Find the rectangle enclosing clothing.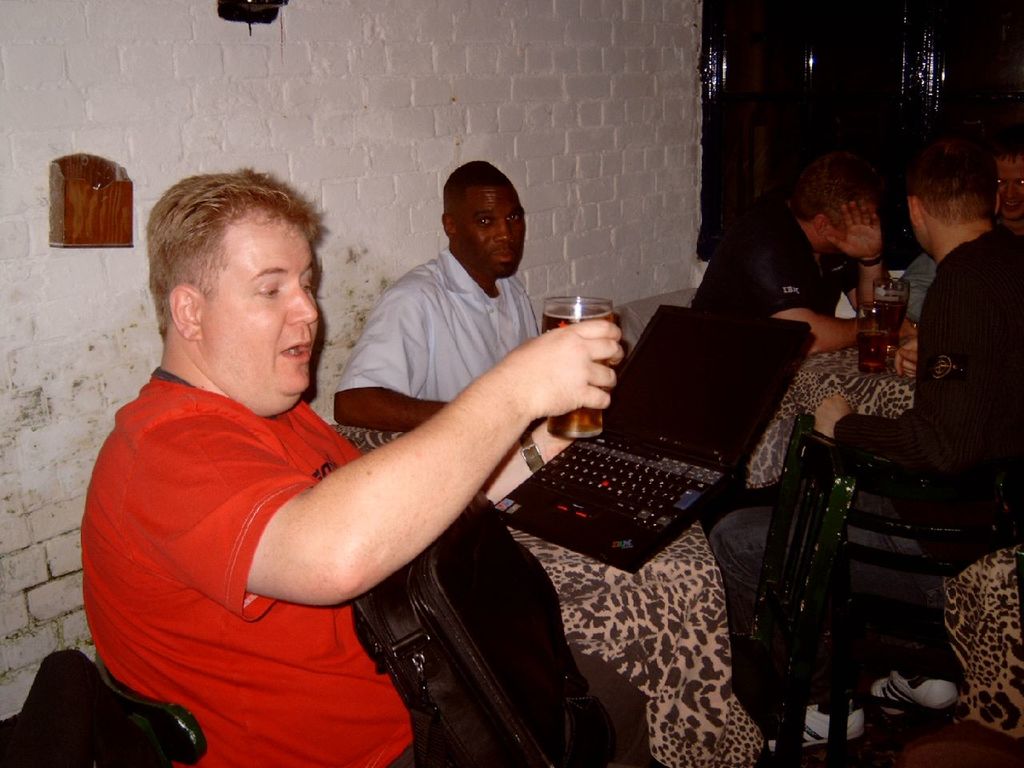
bbox=(338, 251, 560, 393).
